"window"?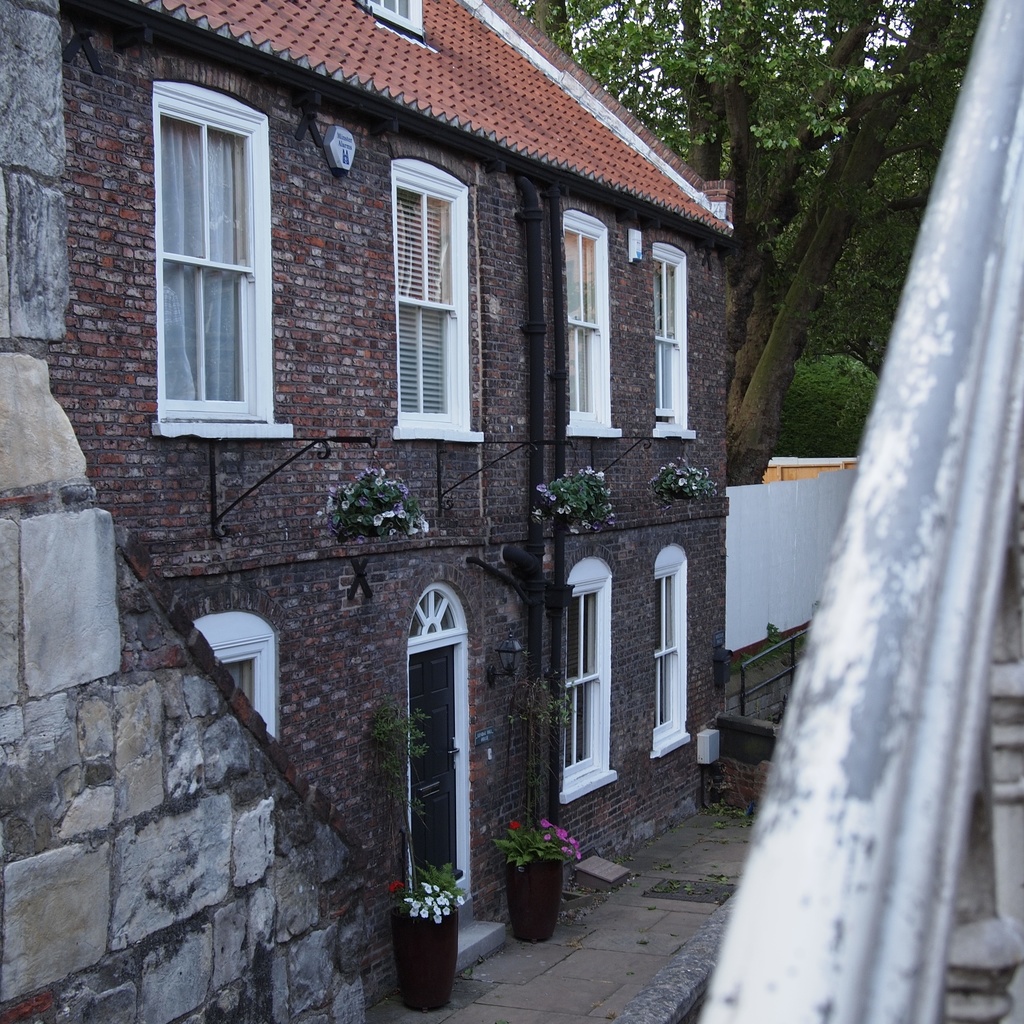
rect(554, 582, 604, 781)
